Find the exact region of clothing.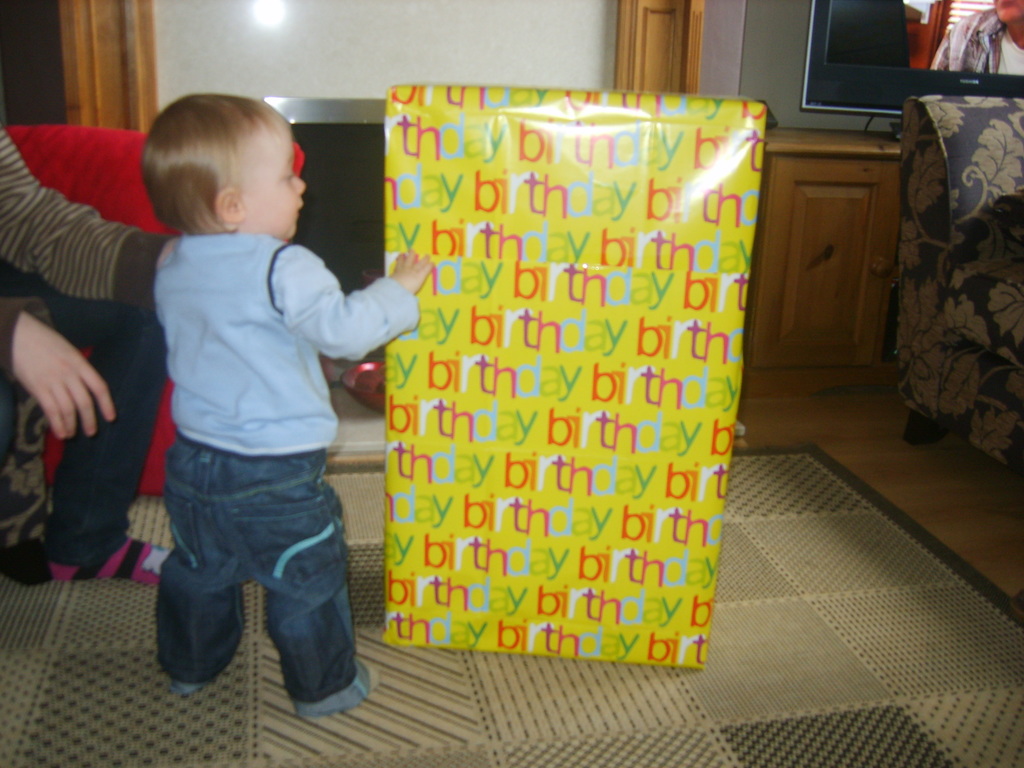
Exact region: [left=156, top=233, right=421, bottom=719].
